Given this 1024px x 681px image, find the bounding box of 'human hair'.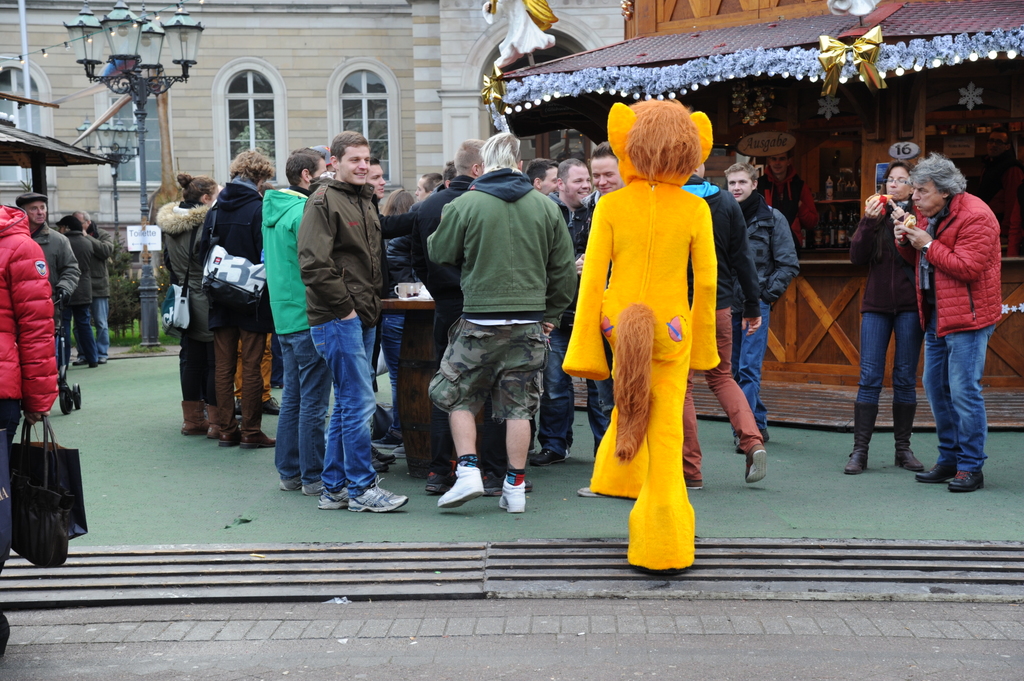
bbox(421, 170, 440, 193).
